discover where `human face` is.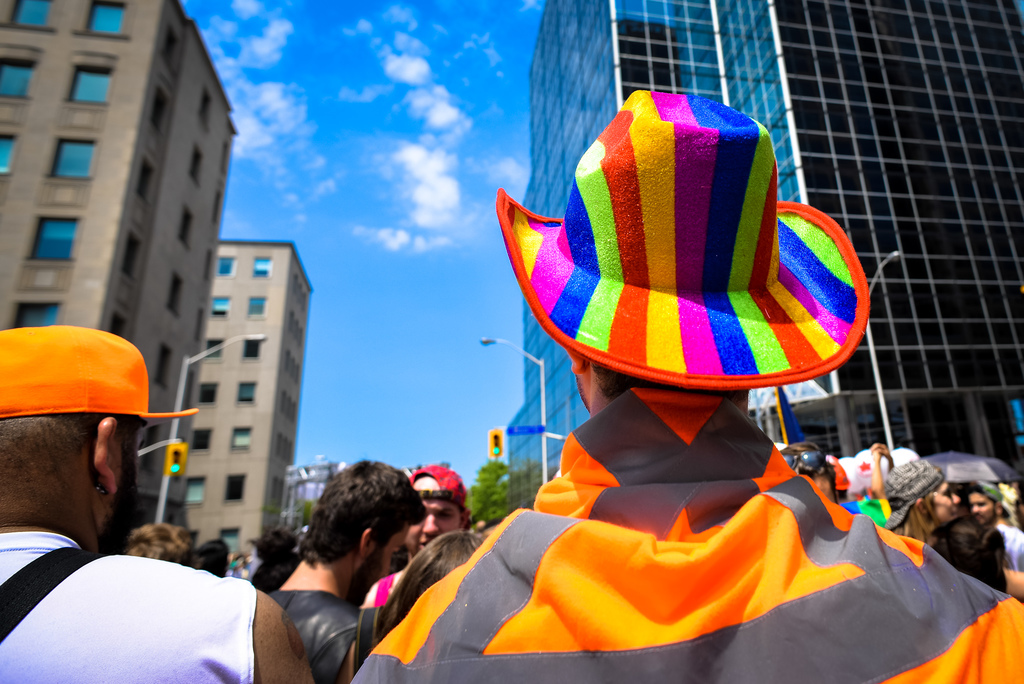
Discovered at [973, 490, 995, 533].
